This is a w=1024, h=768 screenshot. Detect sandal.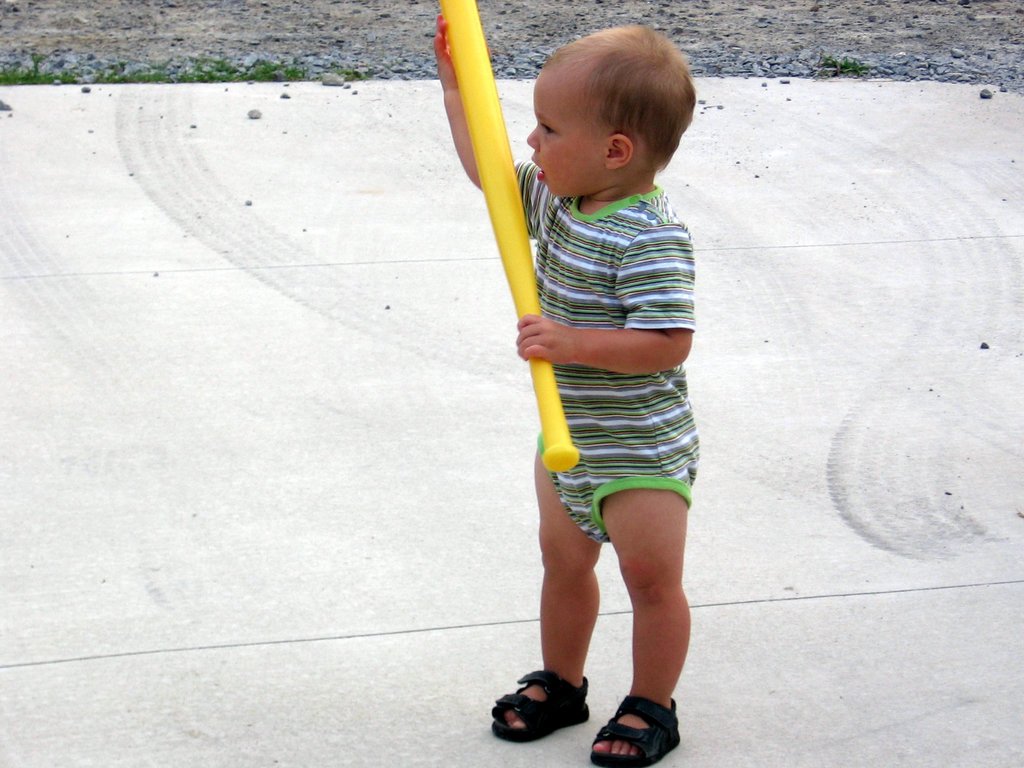
<bbox>474, 652, 671, 761</bbox>.
